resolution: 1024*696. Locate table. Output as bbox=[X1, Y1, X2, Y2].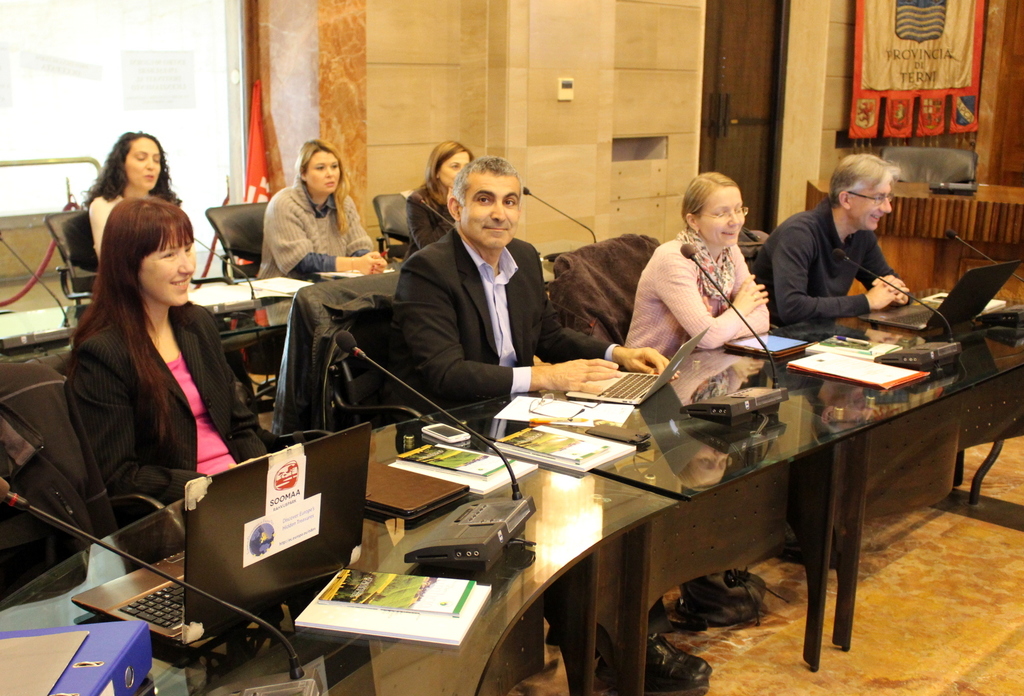
bbox=[0, 252, 390, 385].
